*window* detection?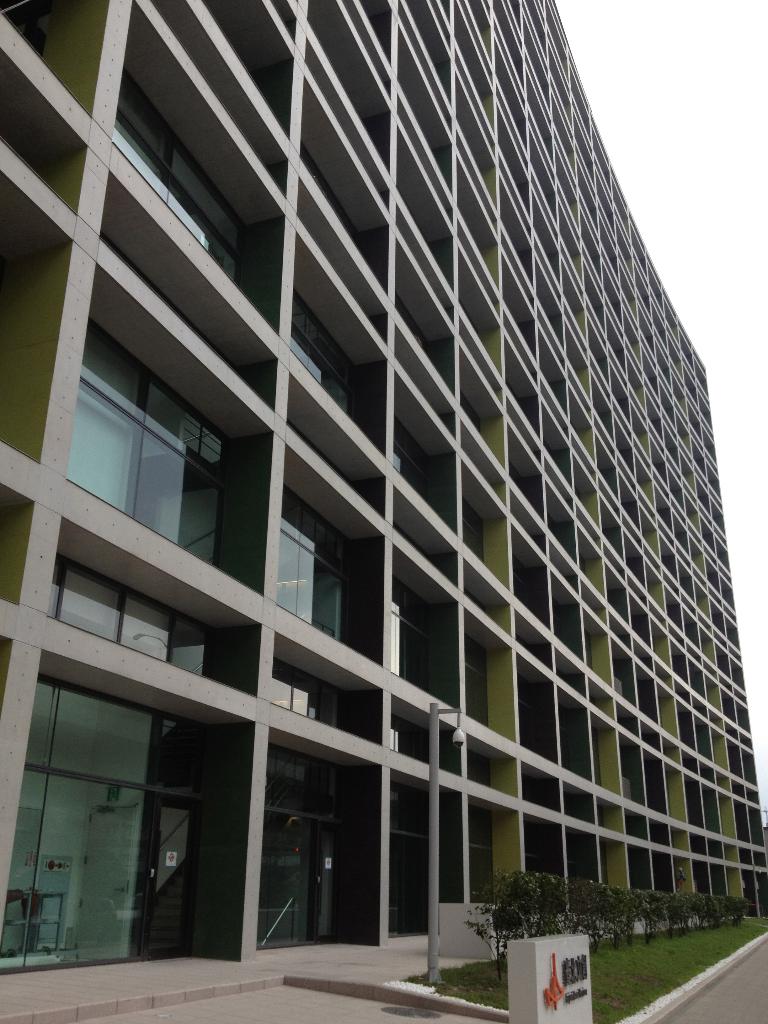
x1=266, y1=485, x2=359, y2=652
